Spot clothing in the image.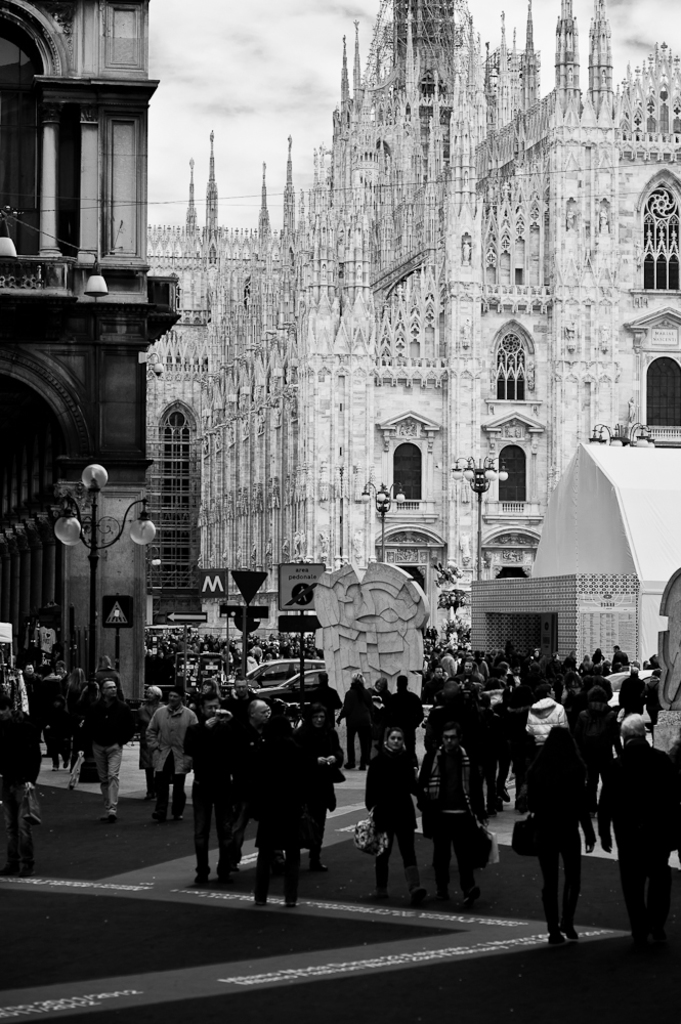
clothing found at <box>422,742,480,901</box>.
